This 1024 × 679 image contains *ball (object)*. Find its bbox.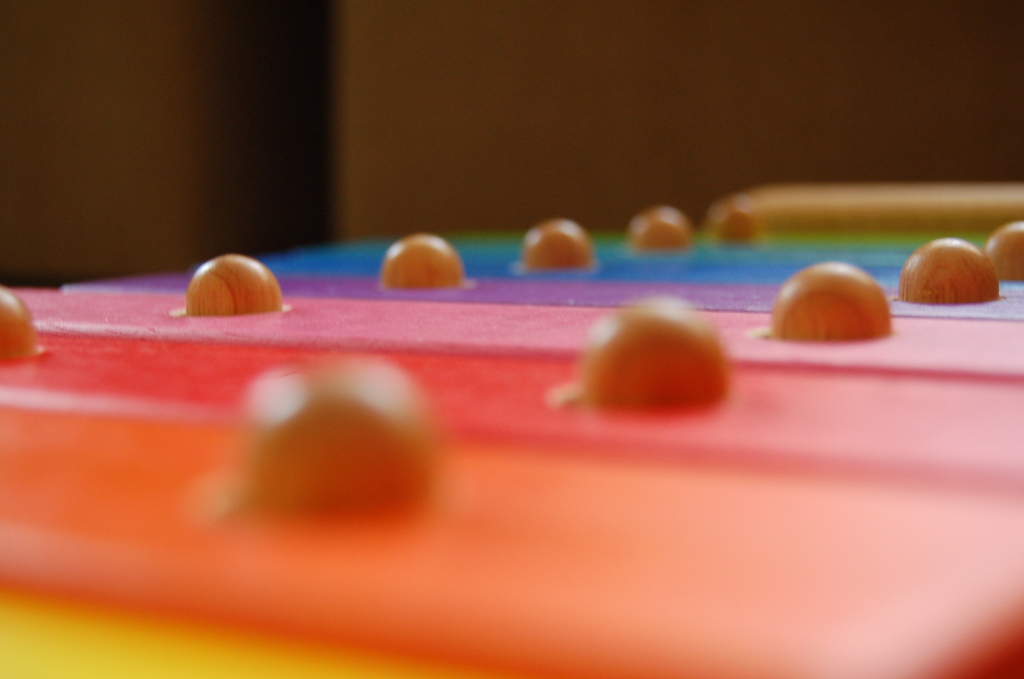
left=621, top=208, right=692, bottom=252.
